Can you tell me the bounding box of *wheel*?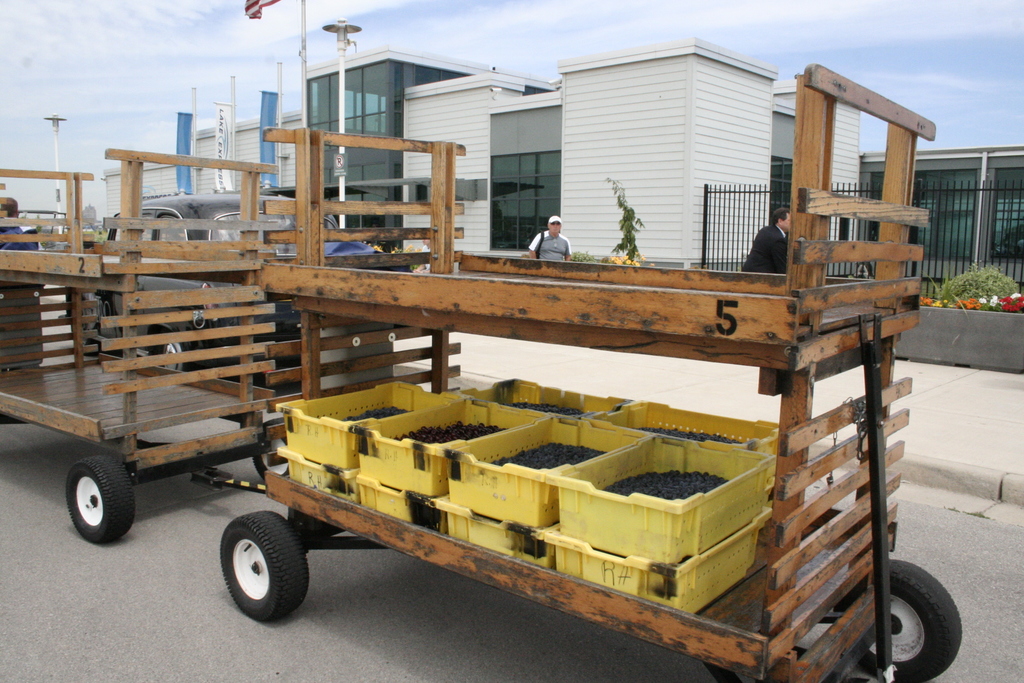
(252,434,292,480).
